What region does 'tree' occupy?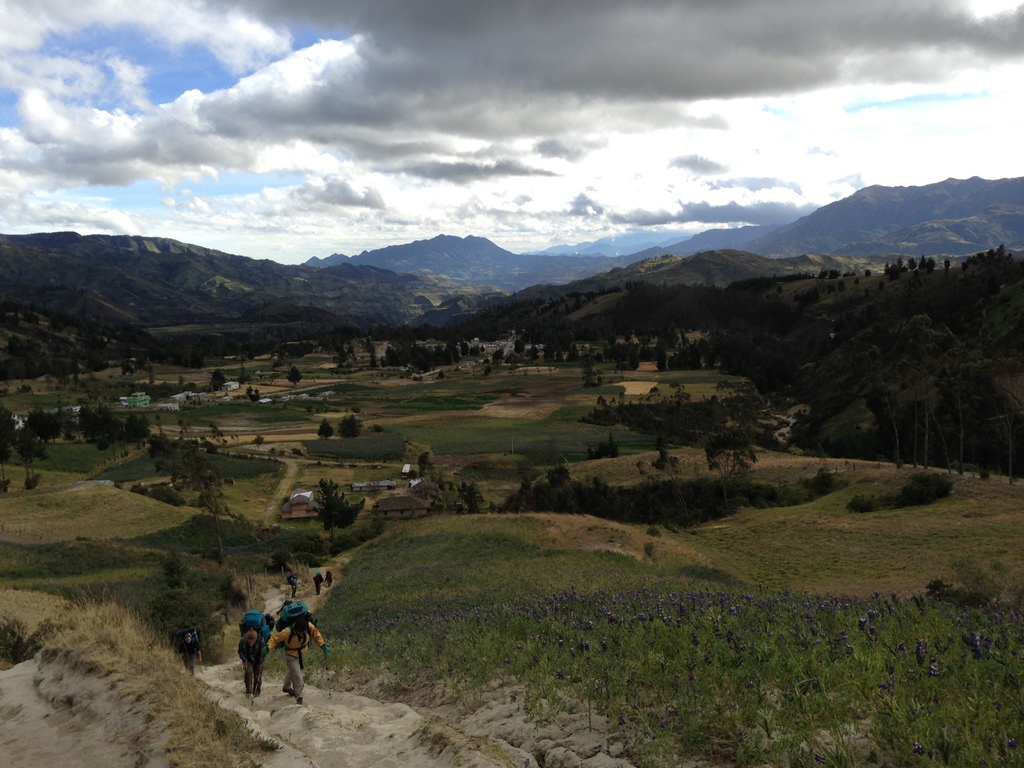
(x1=207, y1=422, x2=225, y2=447).
